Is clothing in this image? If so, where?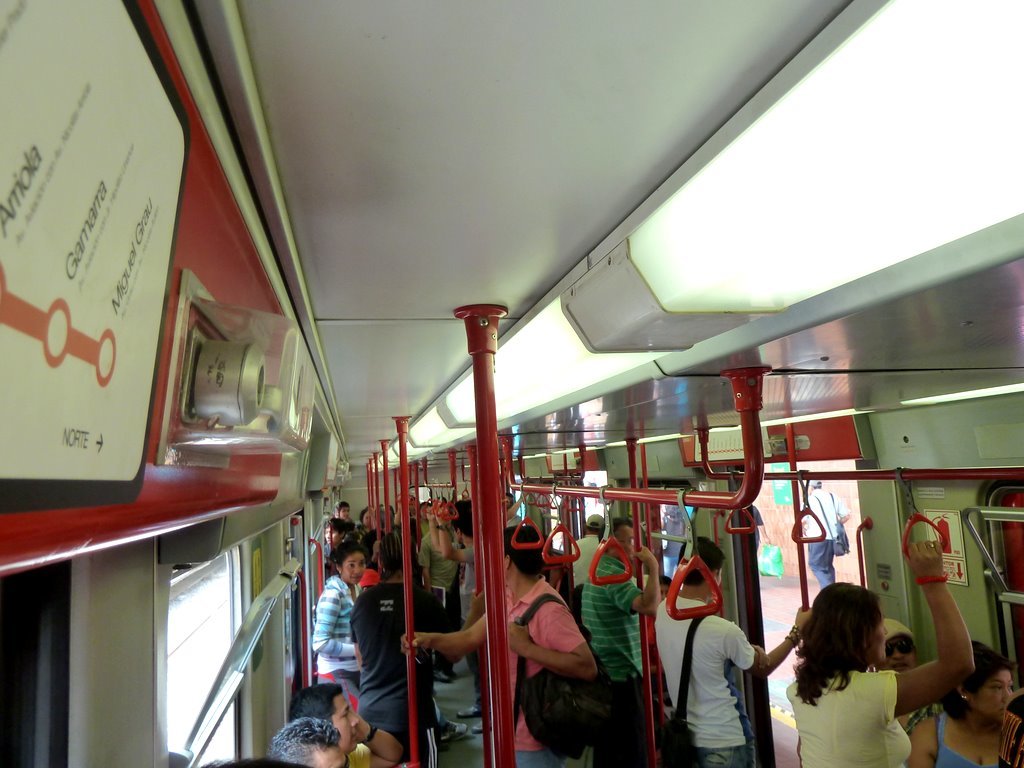
Yes, at l=569, t=533, r=601, b=589.
